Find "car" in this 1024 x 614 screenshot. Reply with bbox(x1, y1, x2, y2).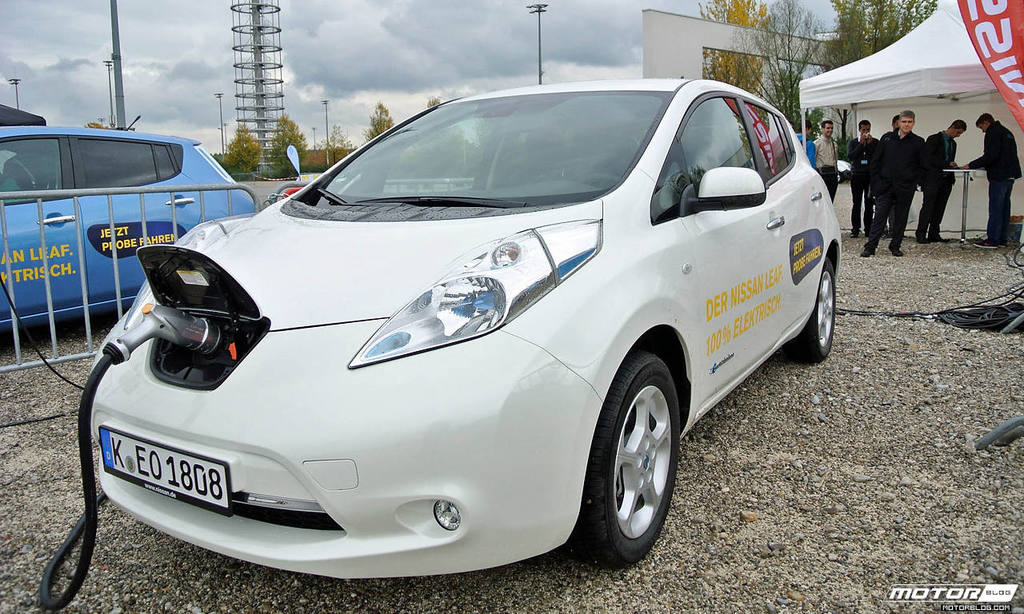
bbox(2, 122, 267, 338).
